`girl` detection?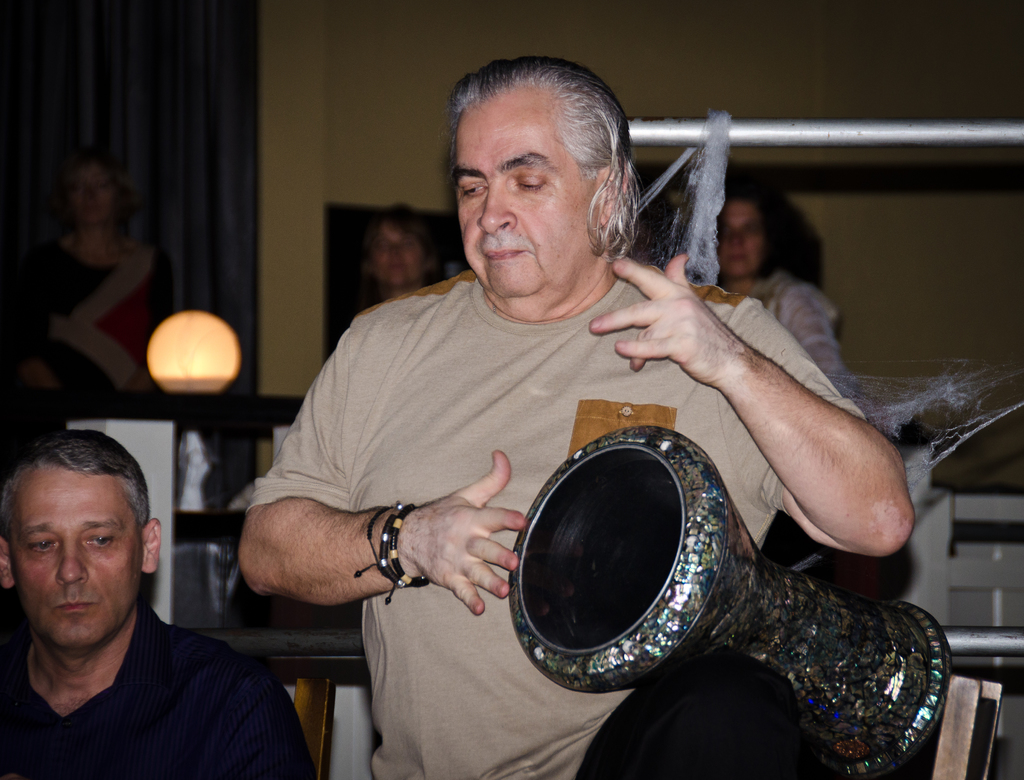
18 150 159 387
